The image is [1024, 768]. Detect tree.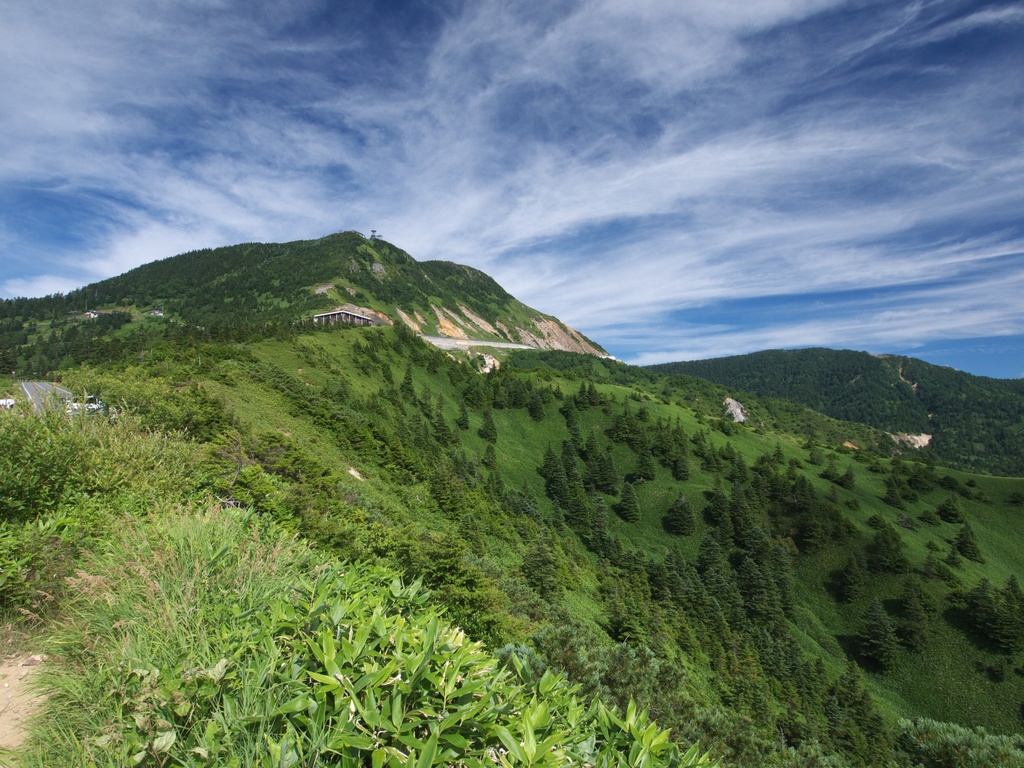
Detection: 620/479/637/524.
